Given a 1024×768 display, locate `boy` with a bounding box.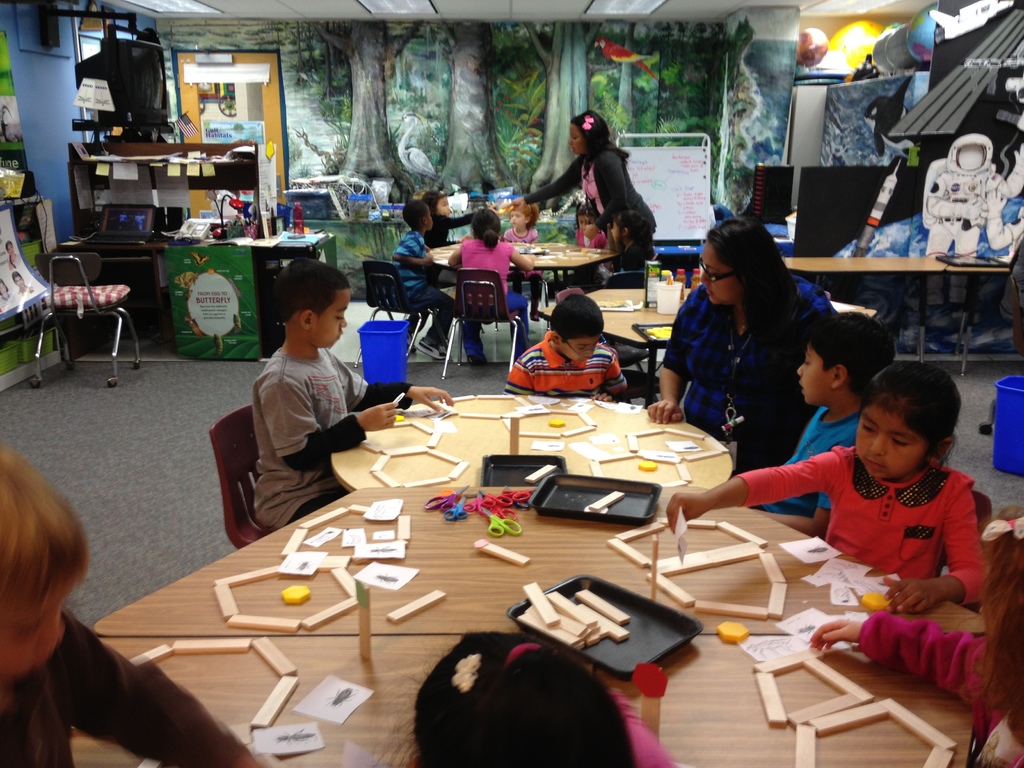
Located: {"left": 752, "top": 313, "right": 895, "bottom": 536}.
